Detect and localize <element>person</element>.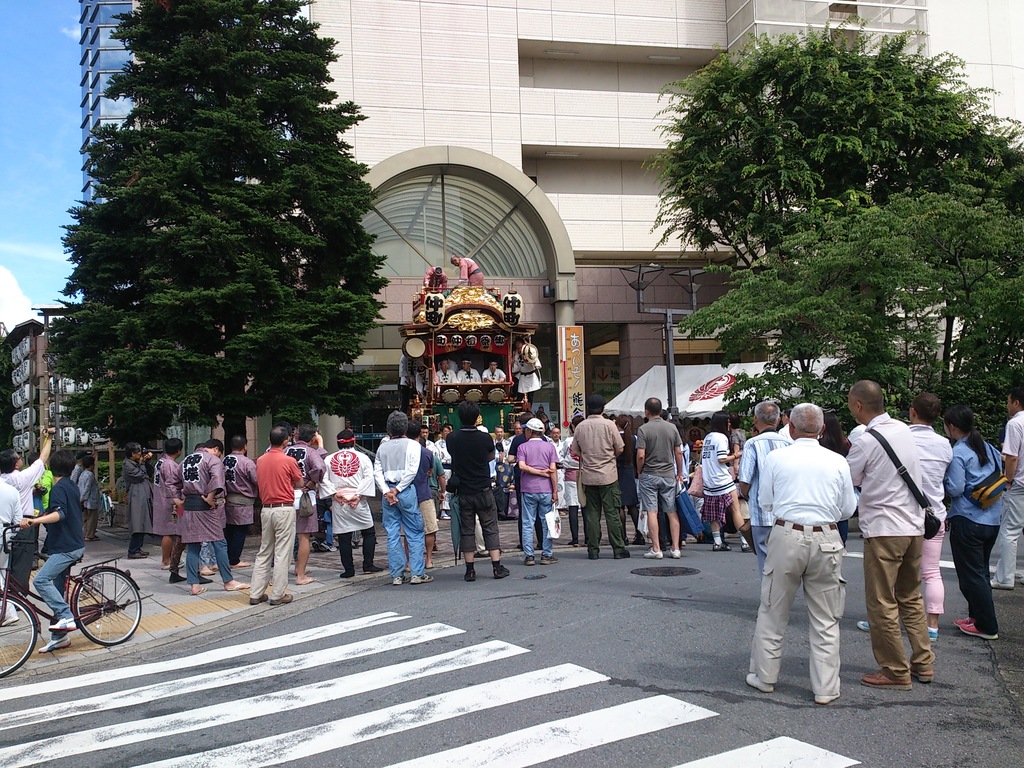
Localized at box=[515, 418, 561, 564].
